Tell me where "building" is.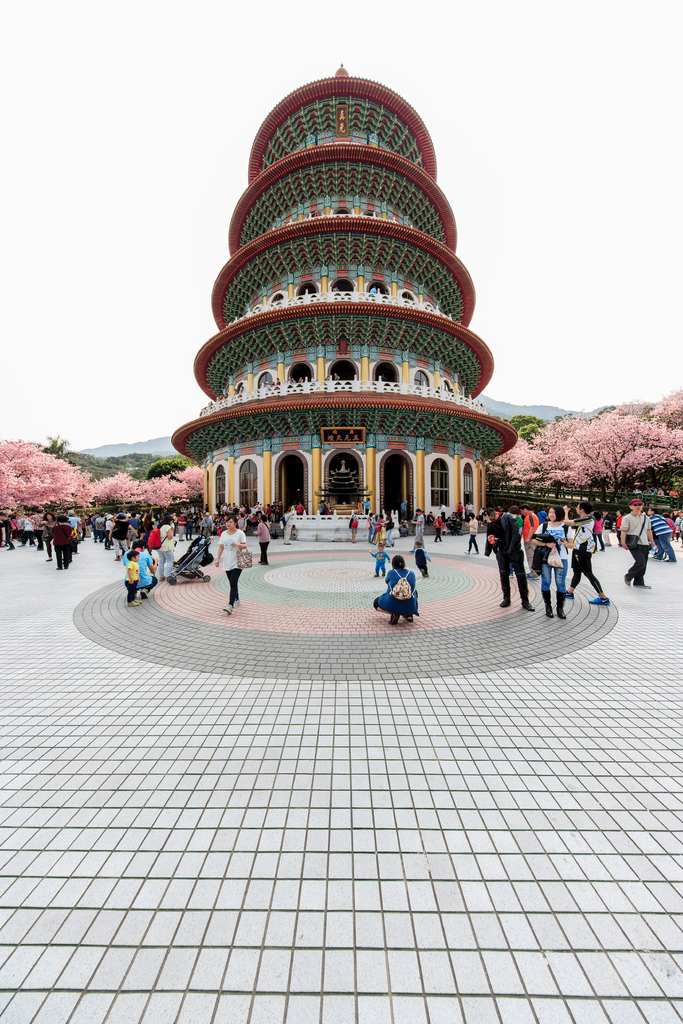
"building" is at 182:59:525:538.
